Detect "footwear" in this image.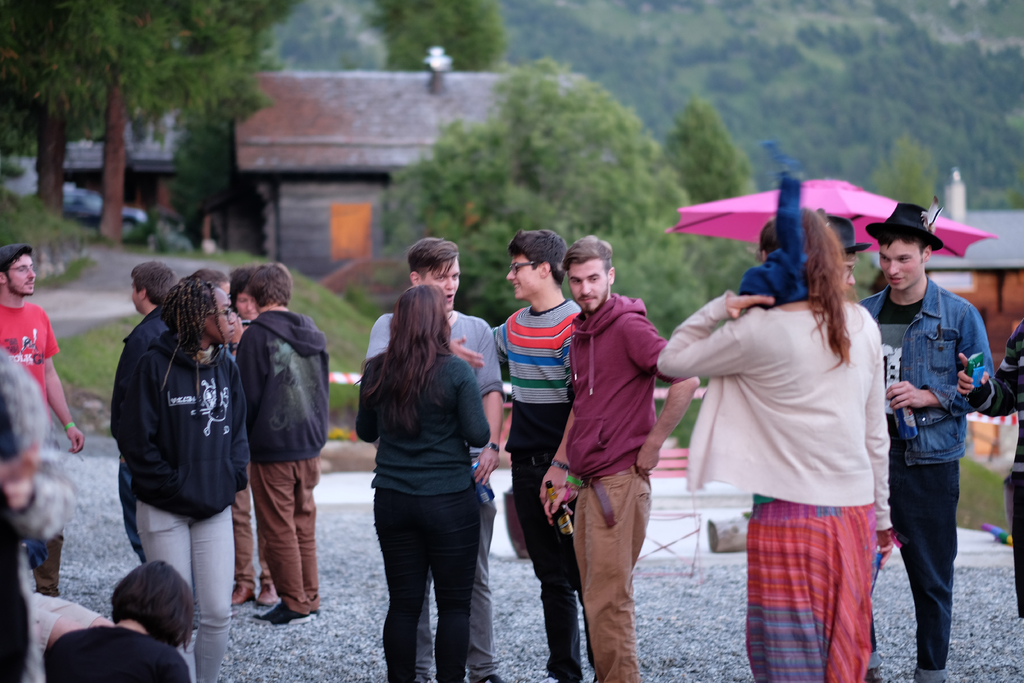
Detection: <box>256,584,276,607</box>.
